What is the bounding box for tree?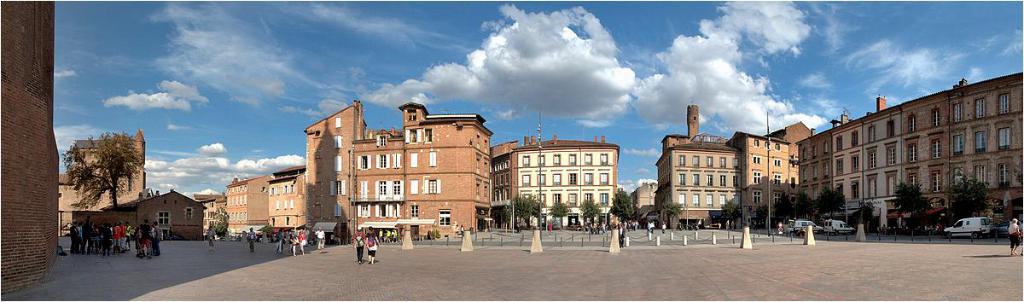
(609, 186, 638, 229).
